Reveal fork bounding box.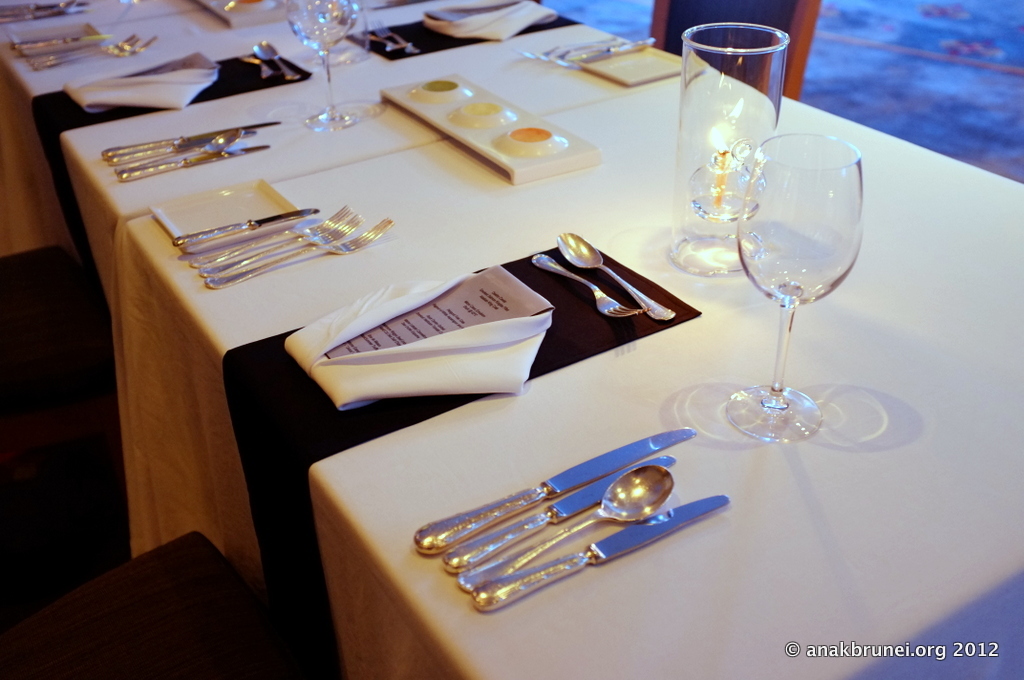
Revealed: box(533, 251, 653, 321).
